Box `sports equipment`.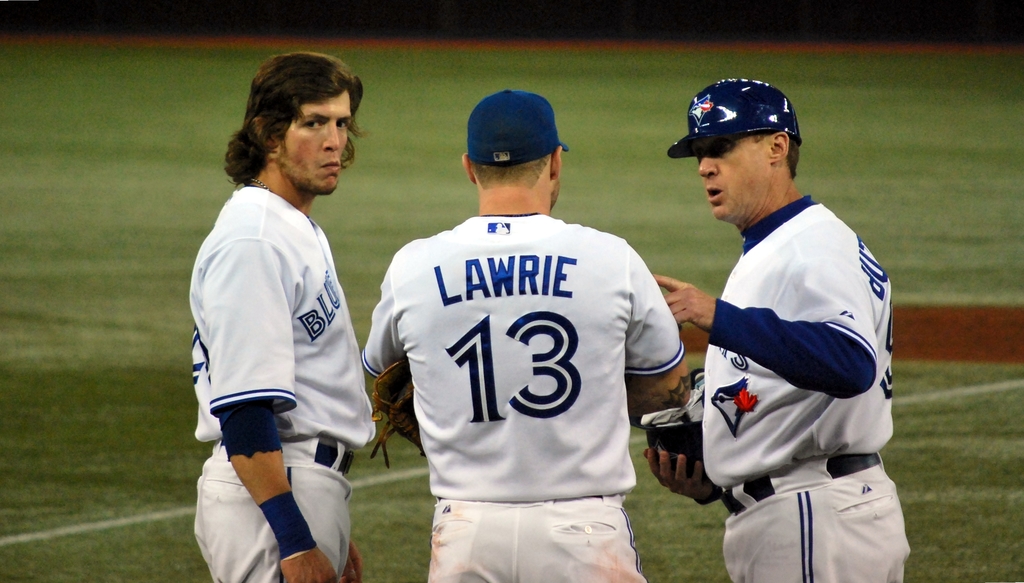
select_region(363, 359, 429, 473).
